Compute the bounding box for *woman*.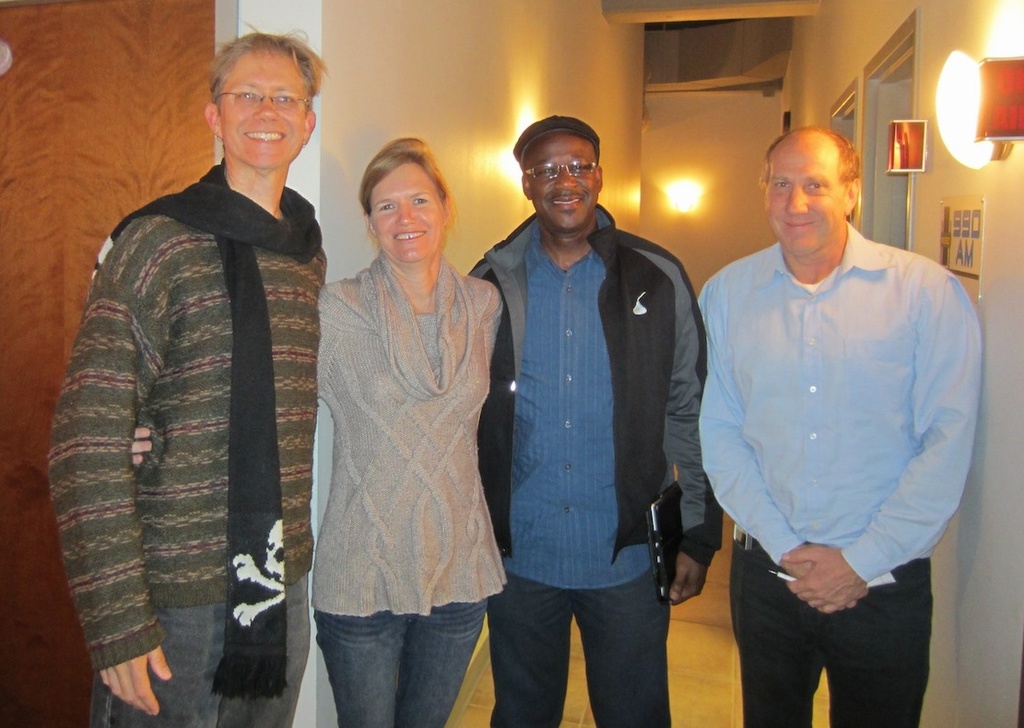
x1=127 y1=133 x2=517 y2=727.
